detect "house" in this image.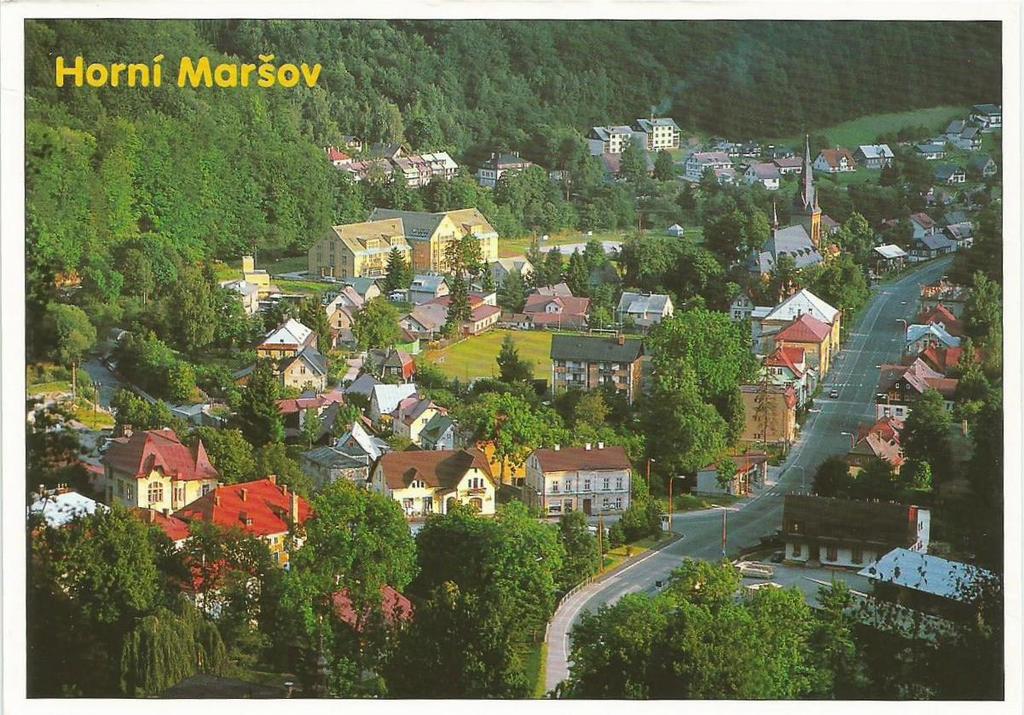
Detection: bbox(866, 242, 908, 280).
